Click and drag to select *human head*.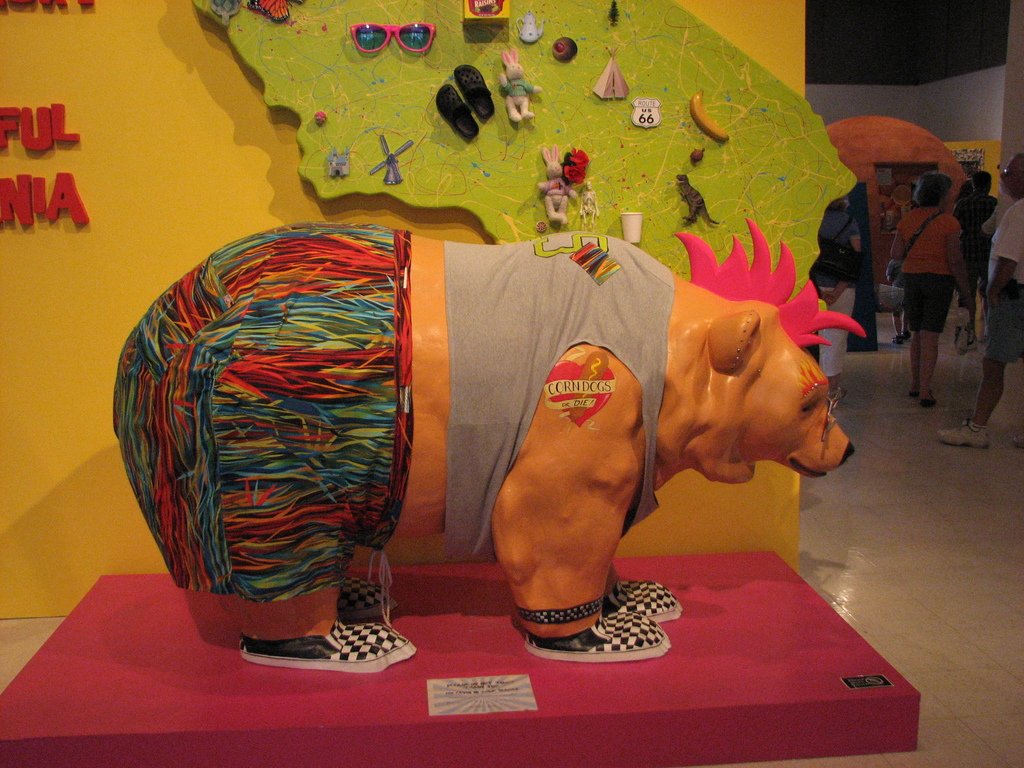
Selection: locate(888, 185, 909, 209).
